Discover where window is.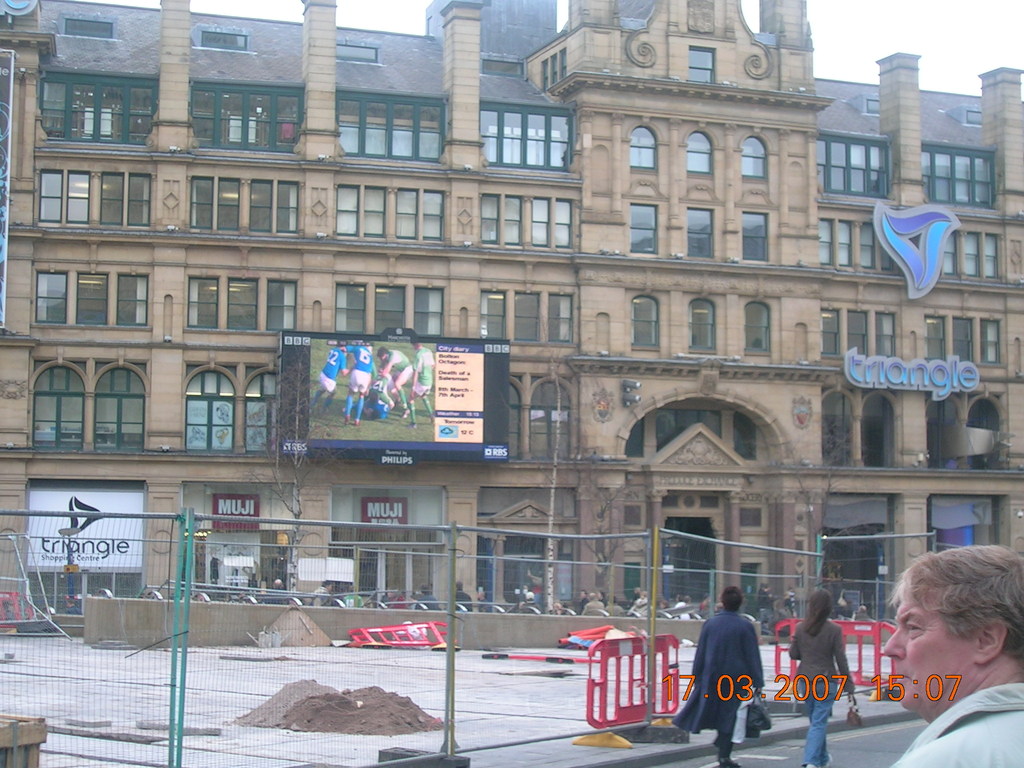
Discovered at (left=412, top=287, right=440, bottom=337).
